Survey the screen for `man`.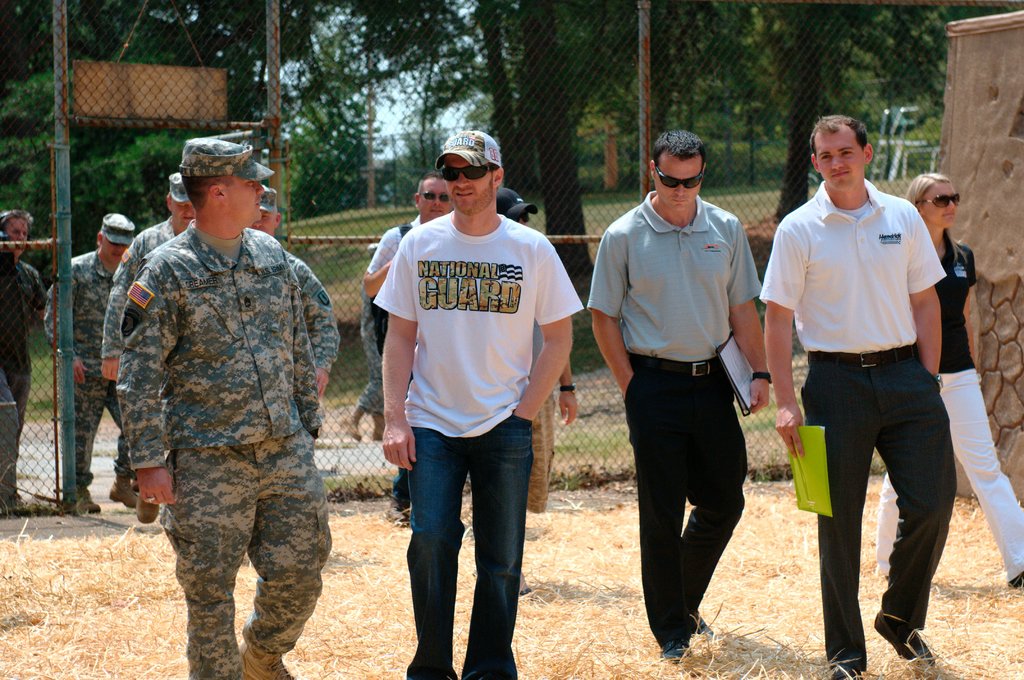
Survey found: <region>374, 126, 582, 679</region>.
